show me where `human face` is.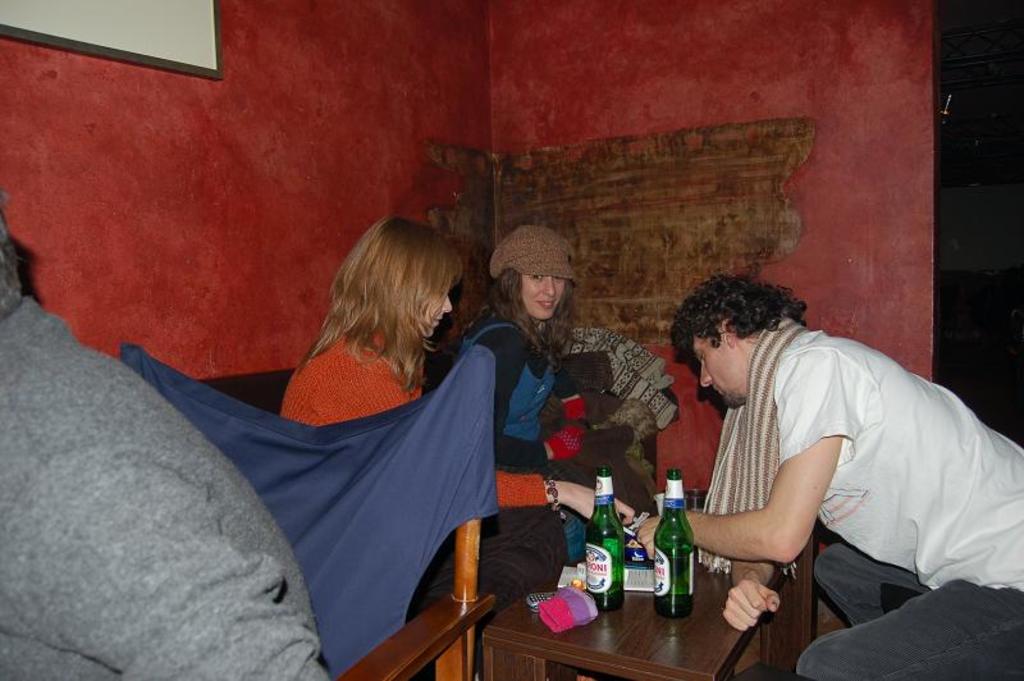
`human face` is at x1=692, y1=328, x2=746, y2=401.
